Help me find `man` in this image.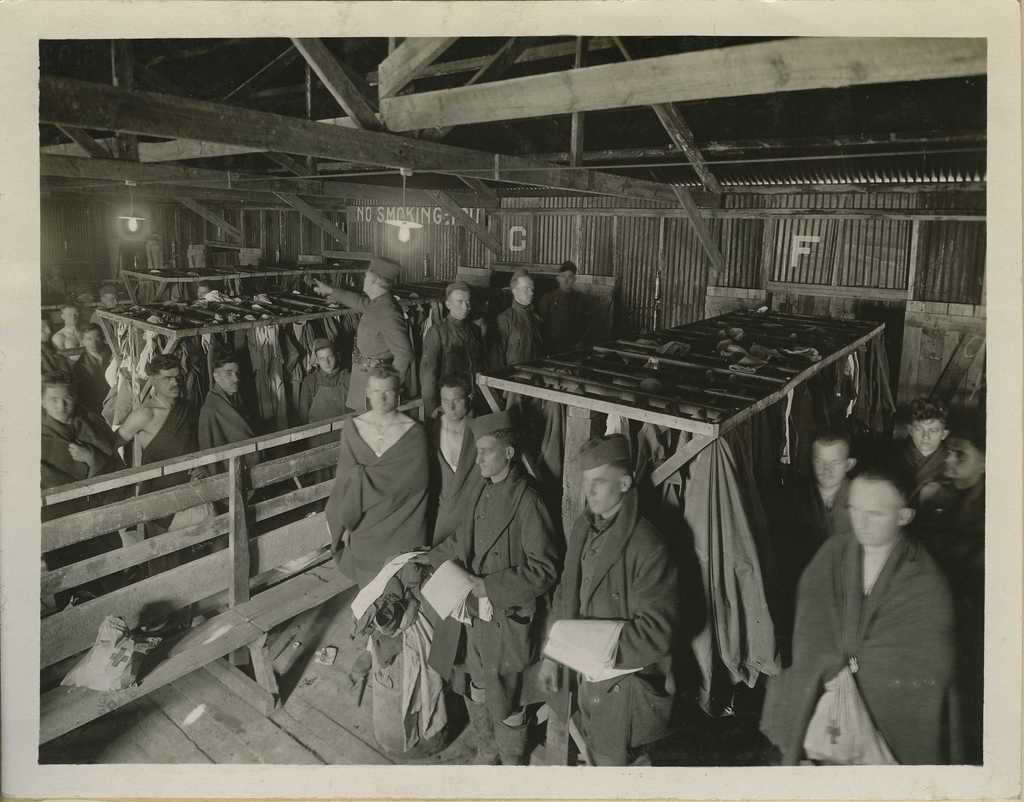
Found it: crop(424, 371, 480, 550).
